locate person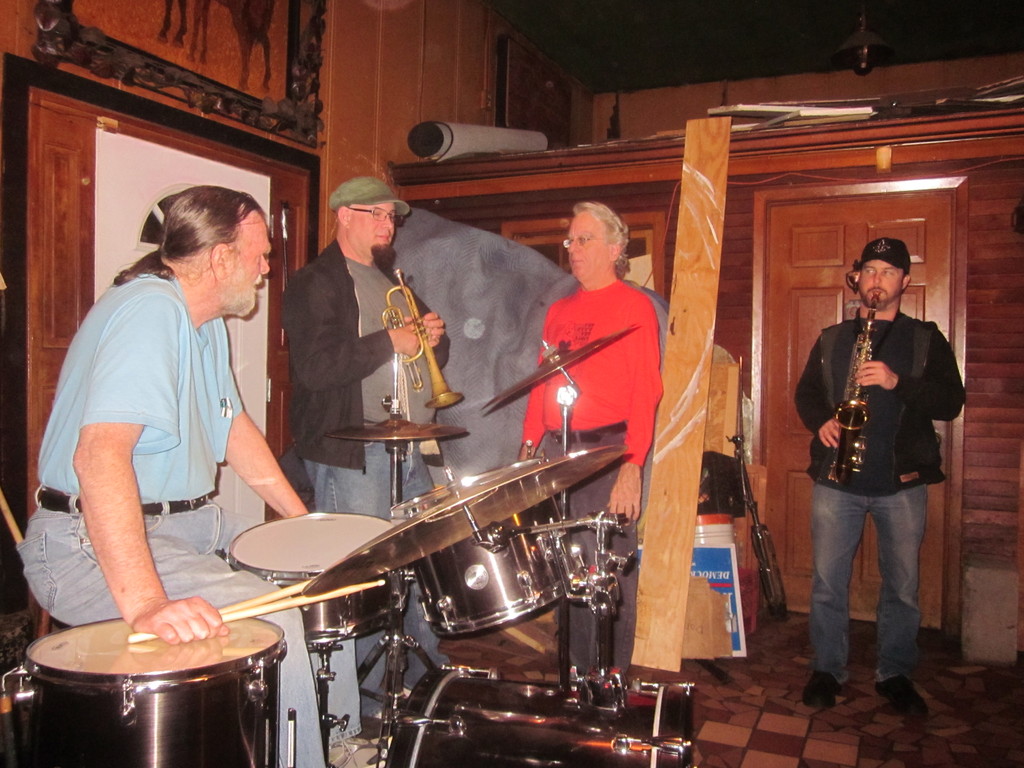
[806, 209, 954, 712]
